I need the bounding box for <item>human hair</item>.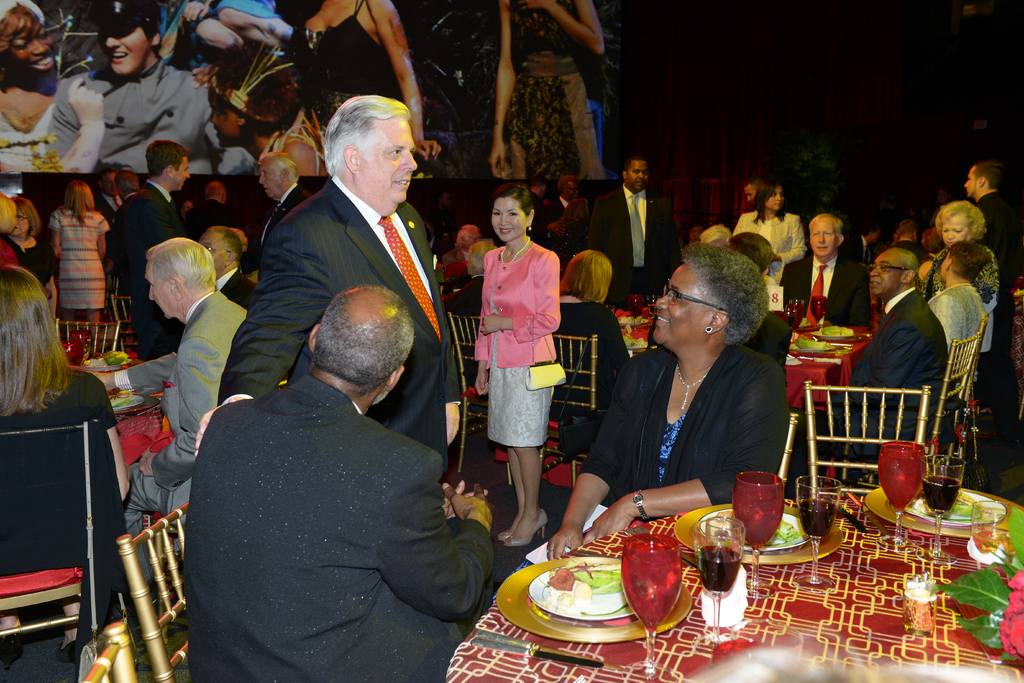
Here it is: detection(259, 150, 300, 186).
